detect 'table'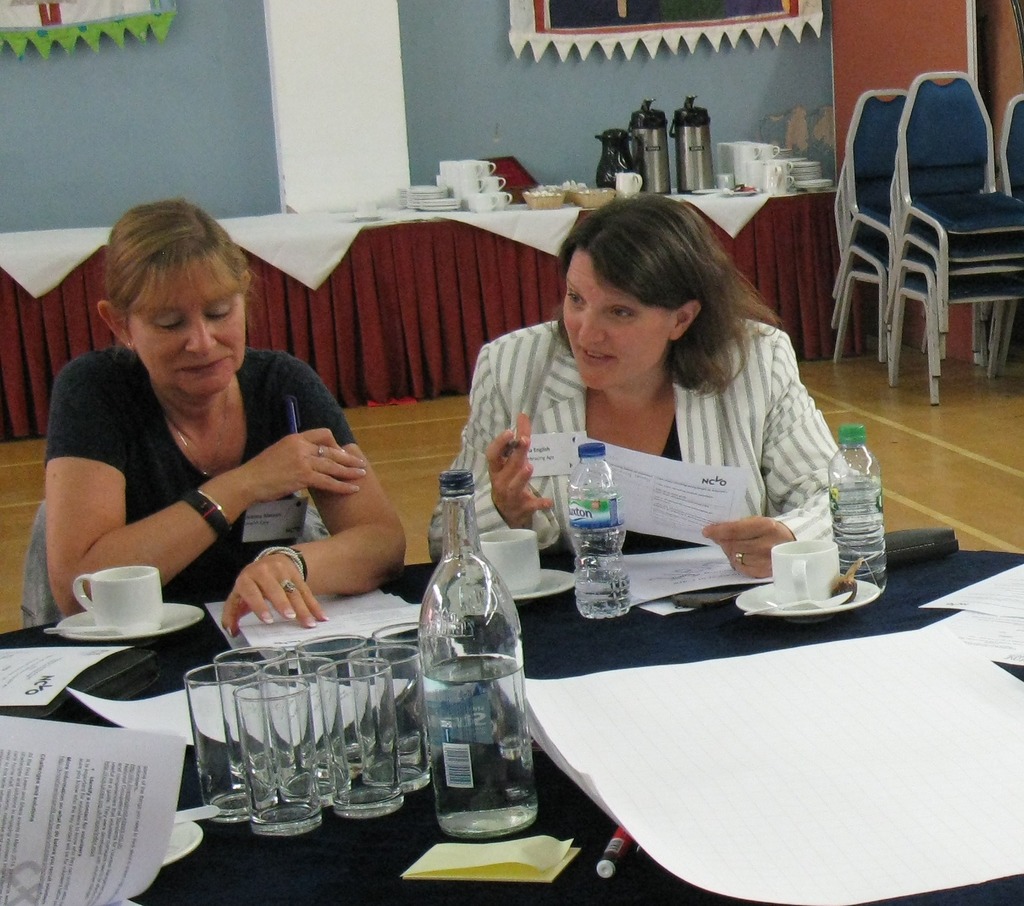
region(0, 154, 874, 440)
